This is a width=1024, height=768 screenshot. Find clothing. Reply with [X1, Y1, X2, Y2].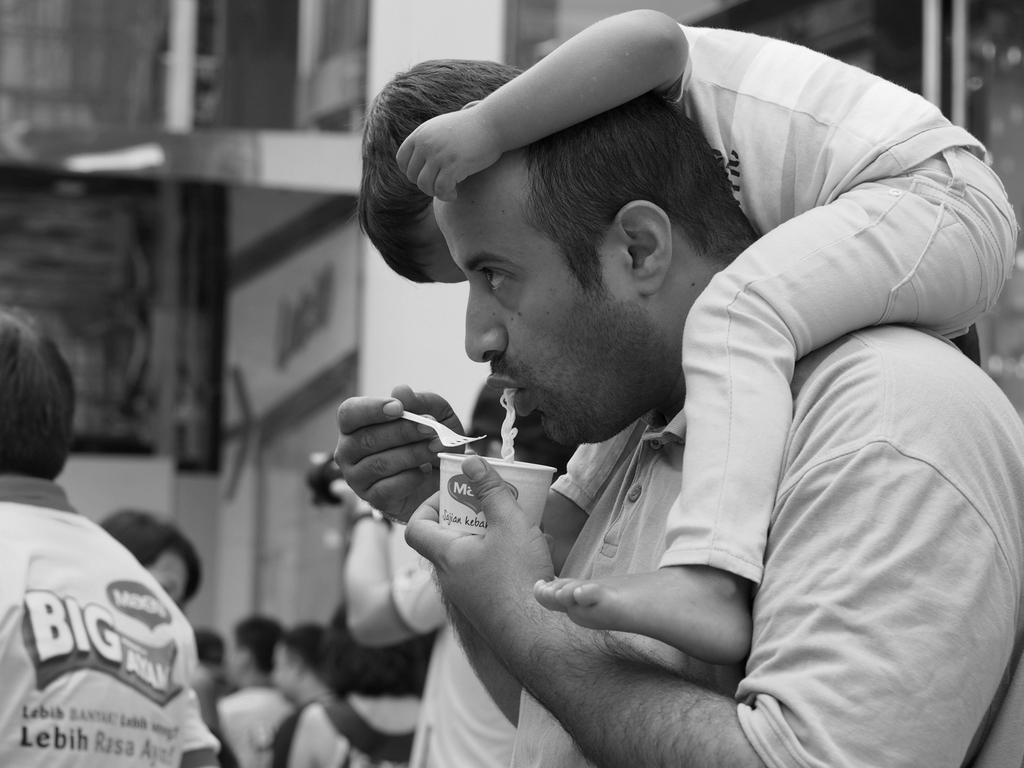
[271, 701, 313, 767].
